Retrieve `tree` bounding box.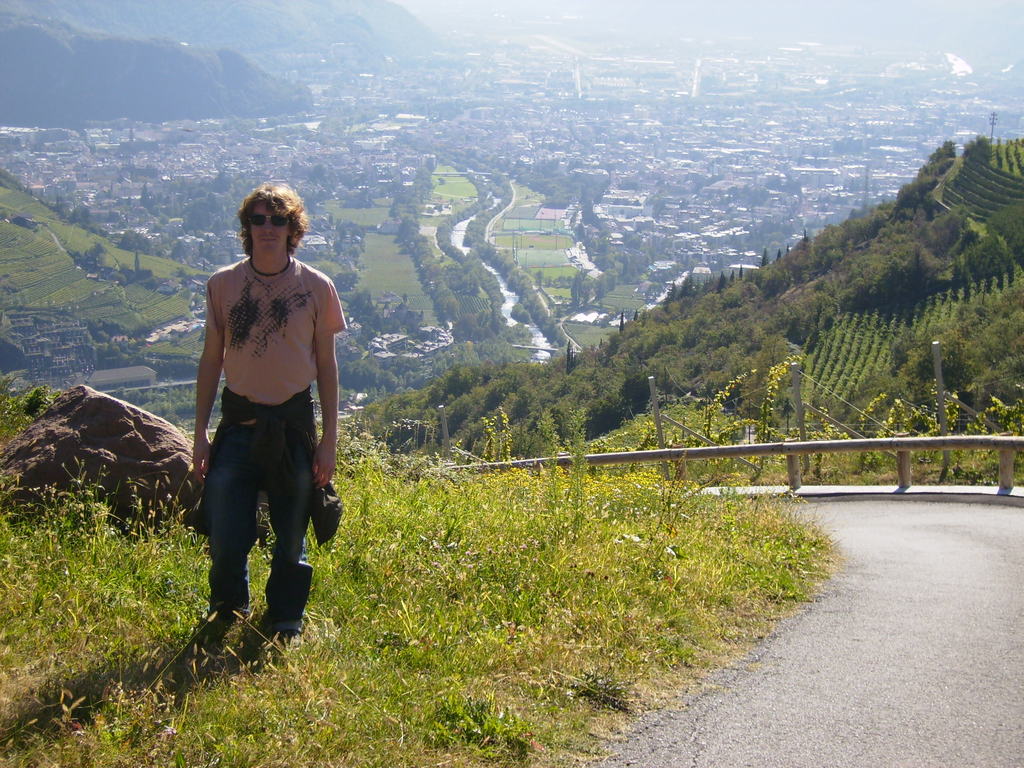
Bounding box: Rect(731, 273, 737, 283).
